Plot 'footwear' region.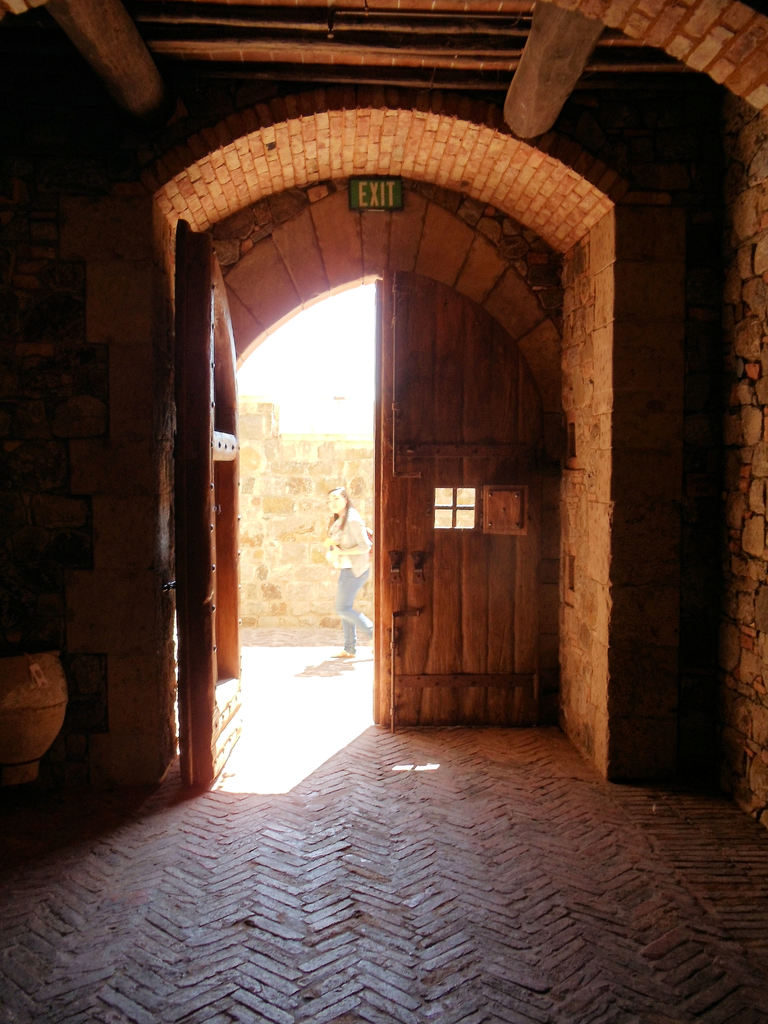
Plotted at 334,654,357,662.
